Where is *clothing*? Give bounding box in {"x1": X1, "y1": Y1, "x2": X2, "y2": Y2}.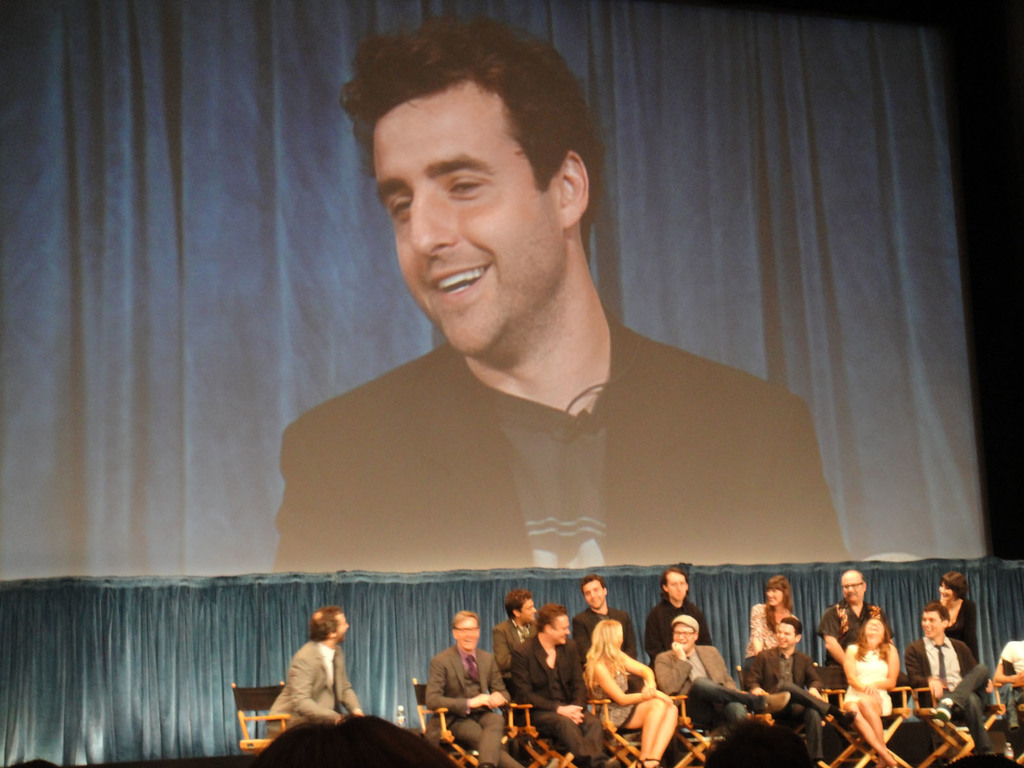
{"x1": 259, "y1": 643, "x2": 360, "y2": 748}.
